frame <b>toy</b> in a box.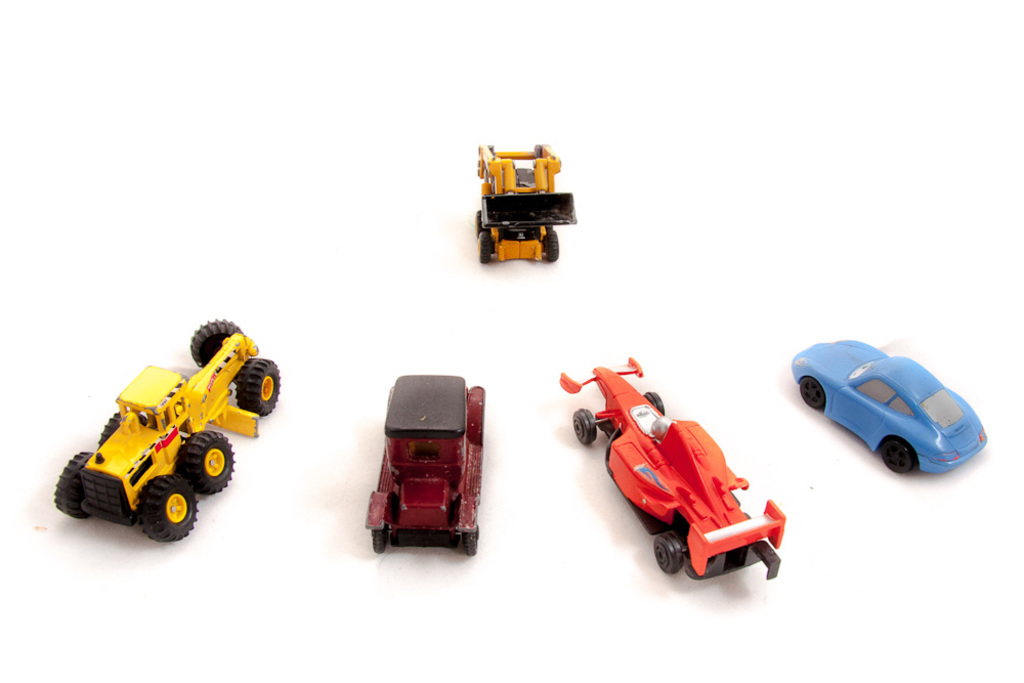
58/317/283/540.
